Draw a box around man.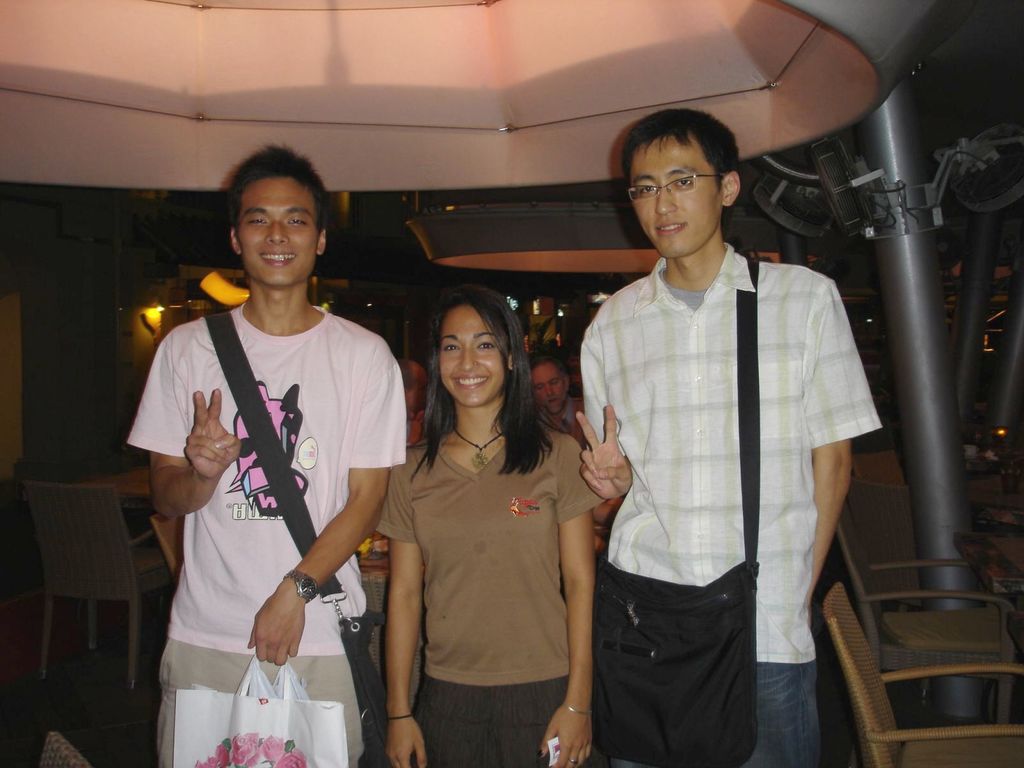
529,353,579,424.
